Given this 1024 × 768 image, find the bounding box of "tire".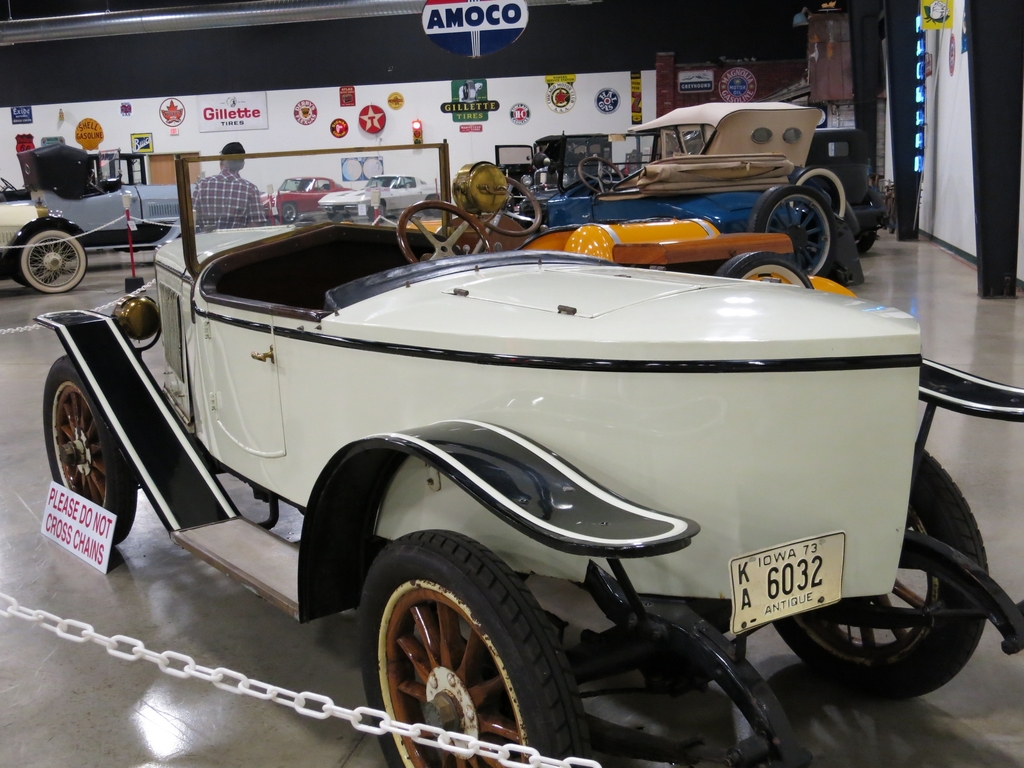
(854, 227, 878, 252).
